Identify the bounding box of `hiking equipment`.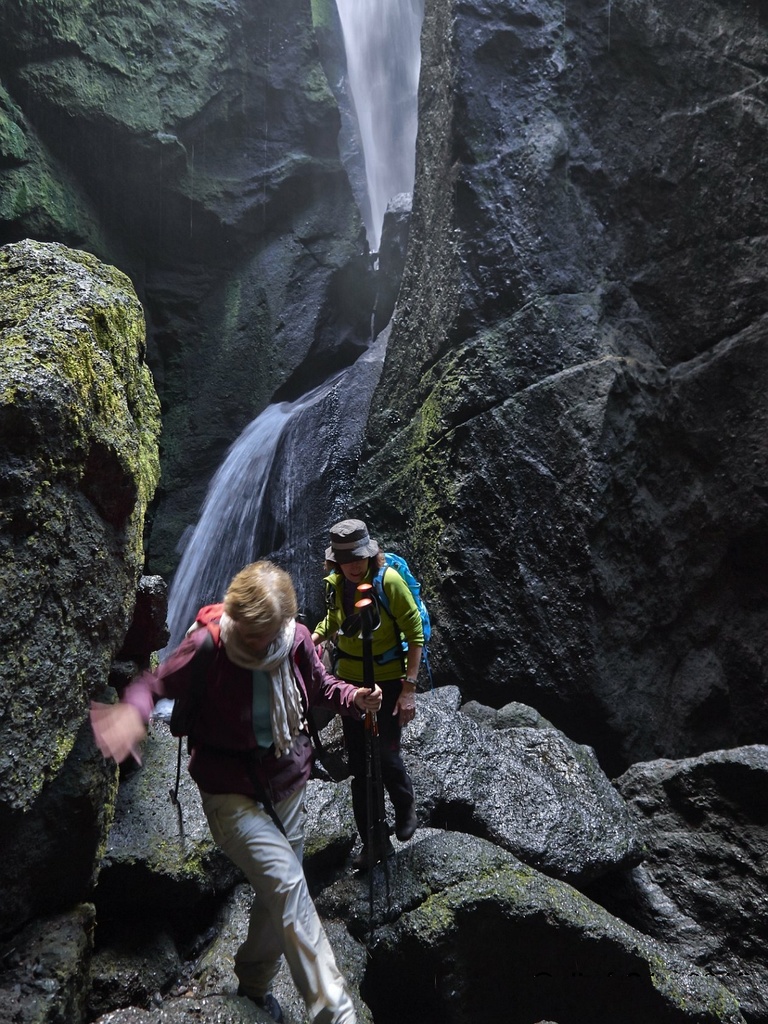
352,583,396,921.
